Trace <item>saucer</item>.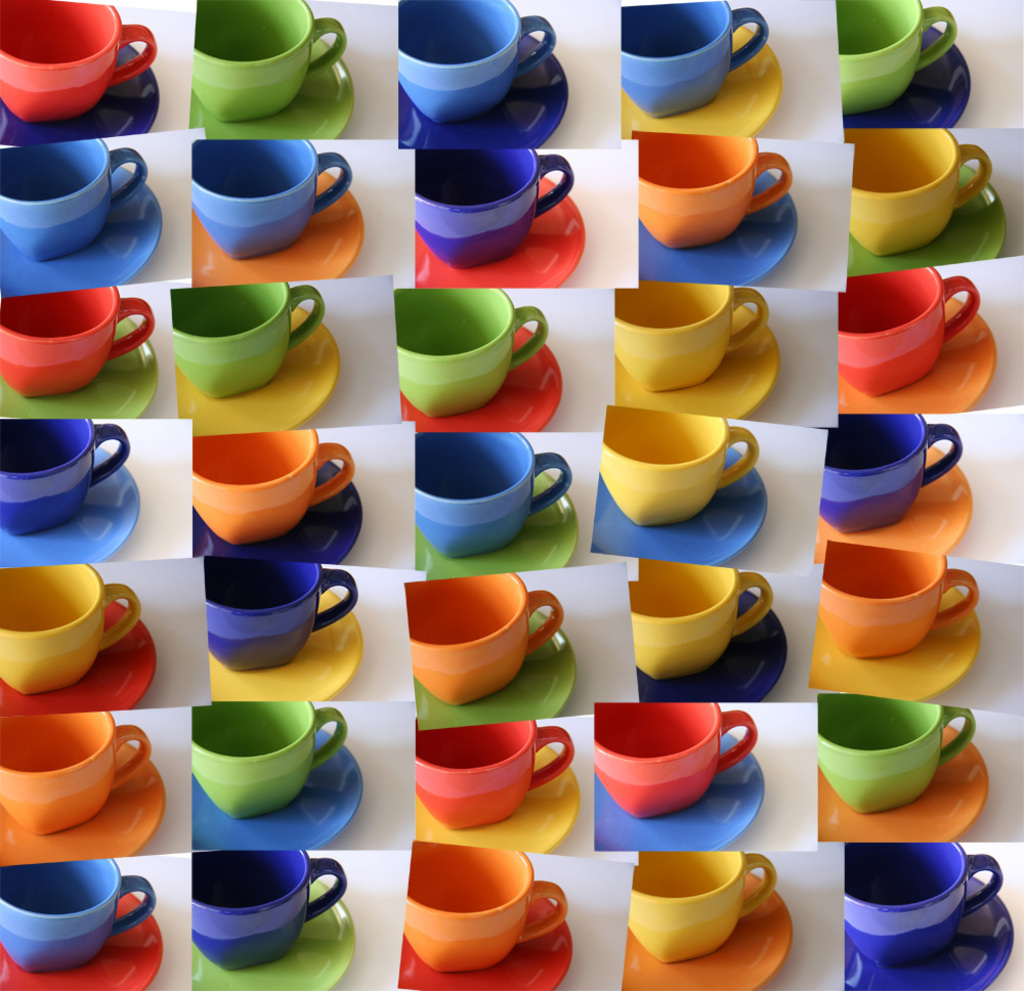
Traced to 641,172,803,283.
